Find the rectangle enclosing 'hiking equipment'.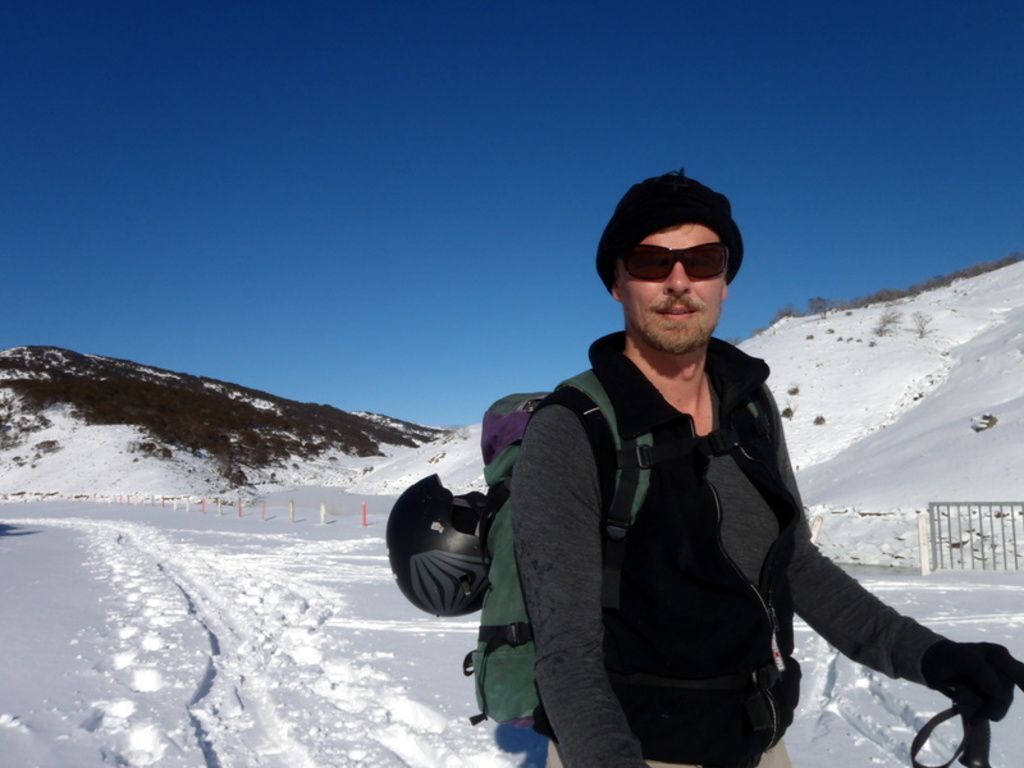
BBox(387, 468, 498, 616).
